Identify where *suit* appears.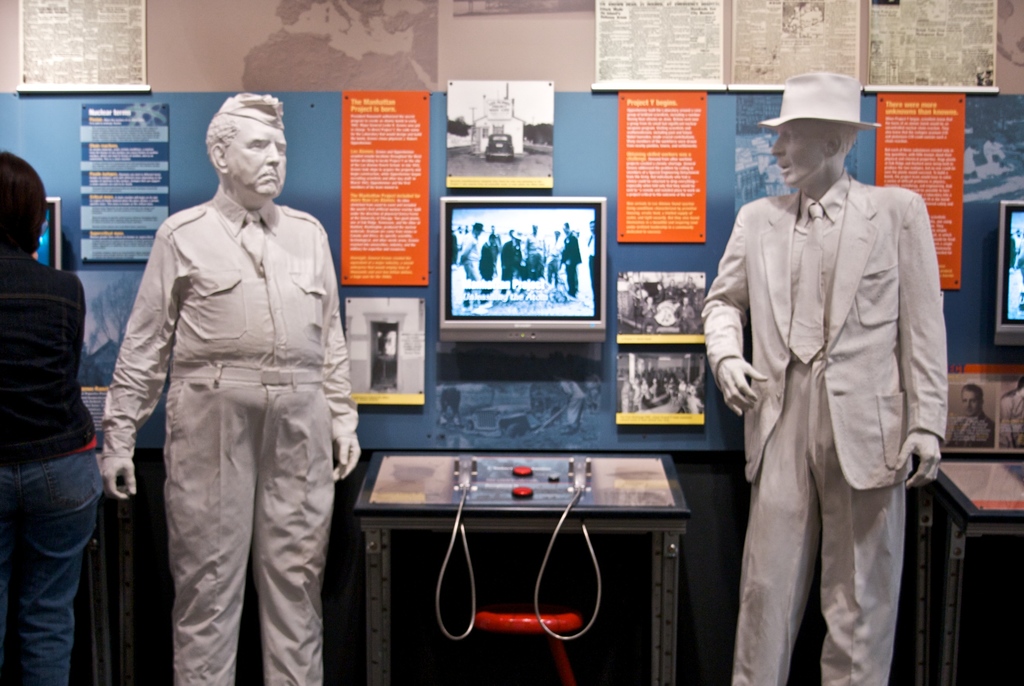
Appears at select_region(694, 64, 950, 685).
